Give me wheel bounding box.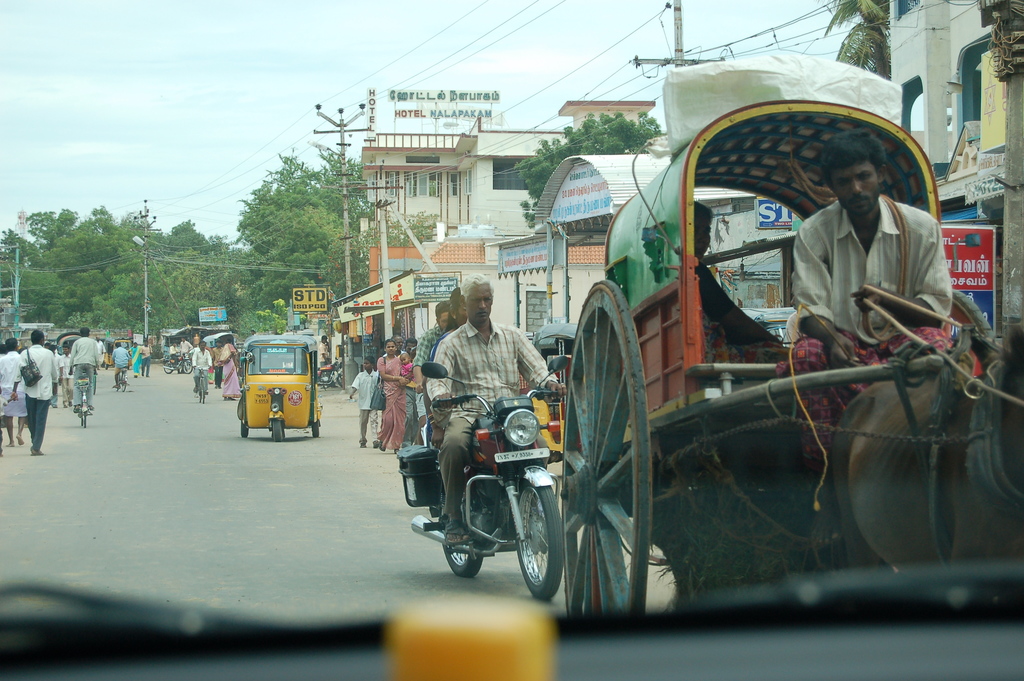
crop(511, 484, 573, 604).
